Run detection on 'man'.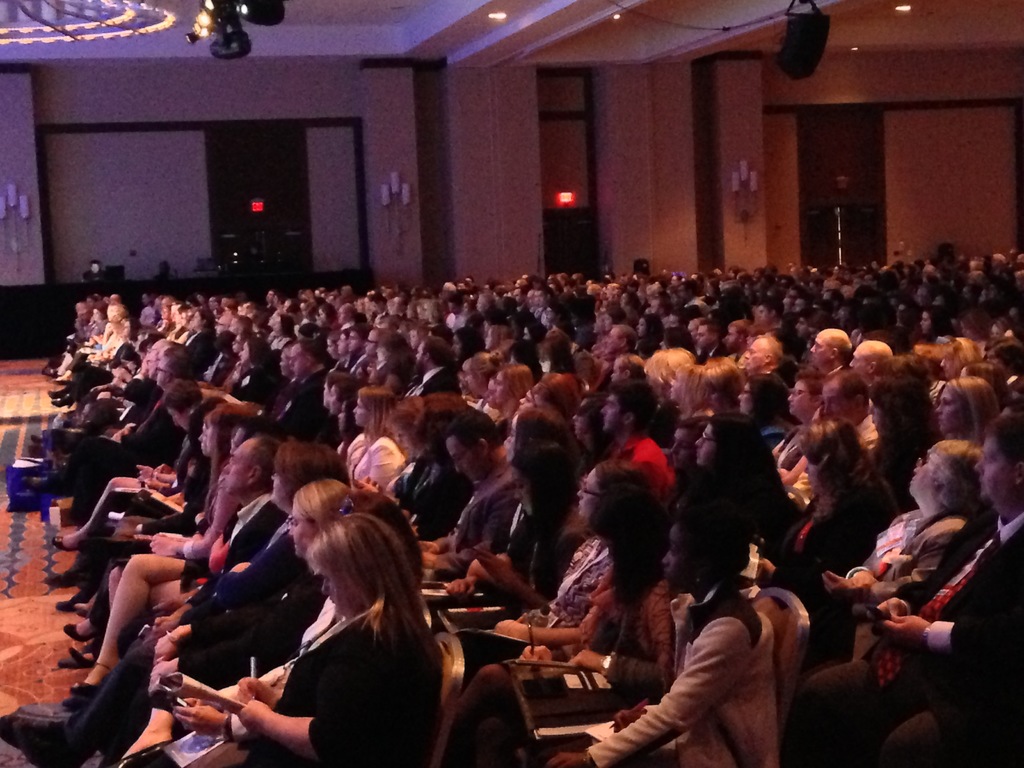
Result: locate(607, 383, 672, 465).
